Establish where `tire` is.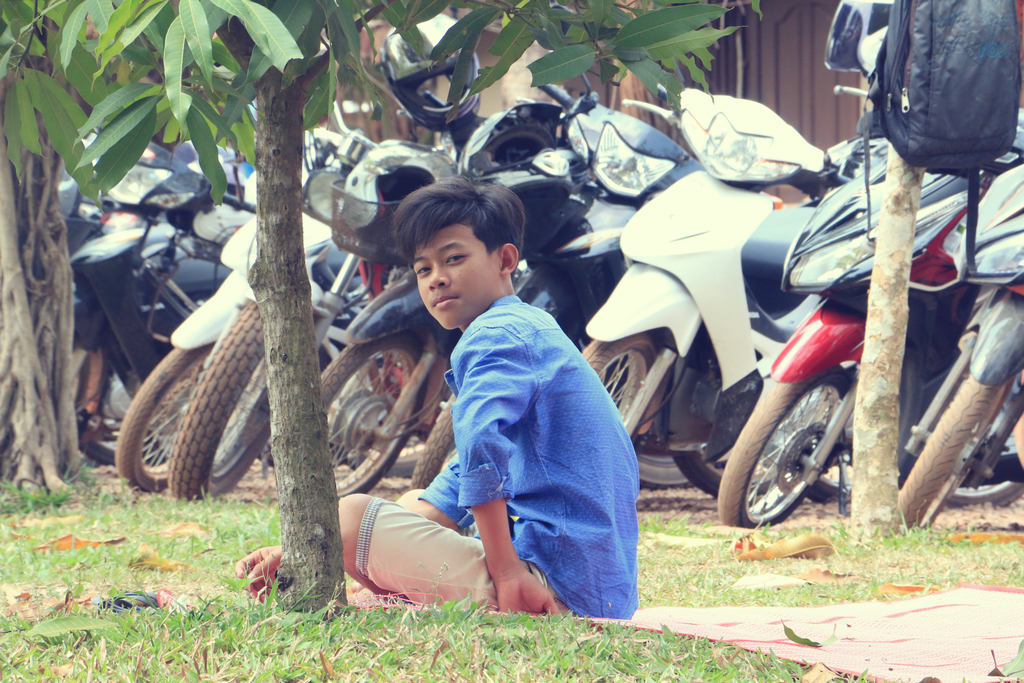
Established at (730,376,852,536).
